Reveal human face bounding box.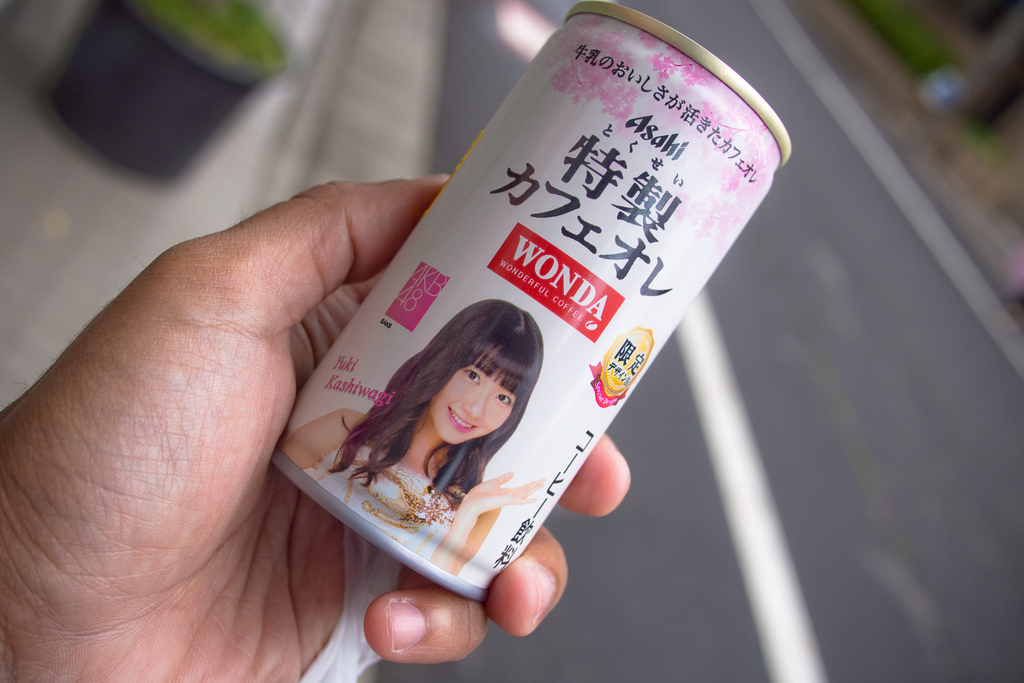
Revealed: bbox(429, 340, 516, 445).
